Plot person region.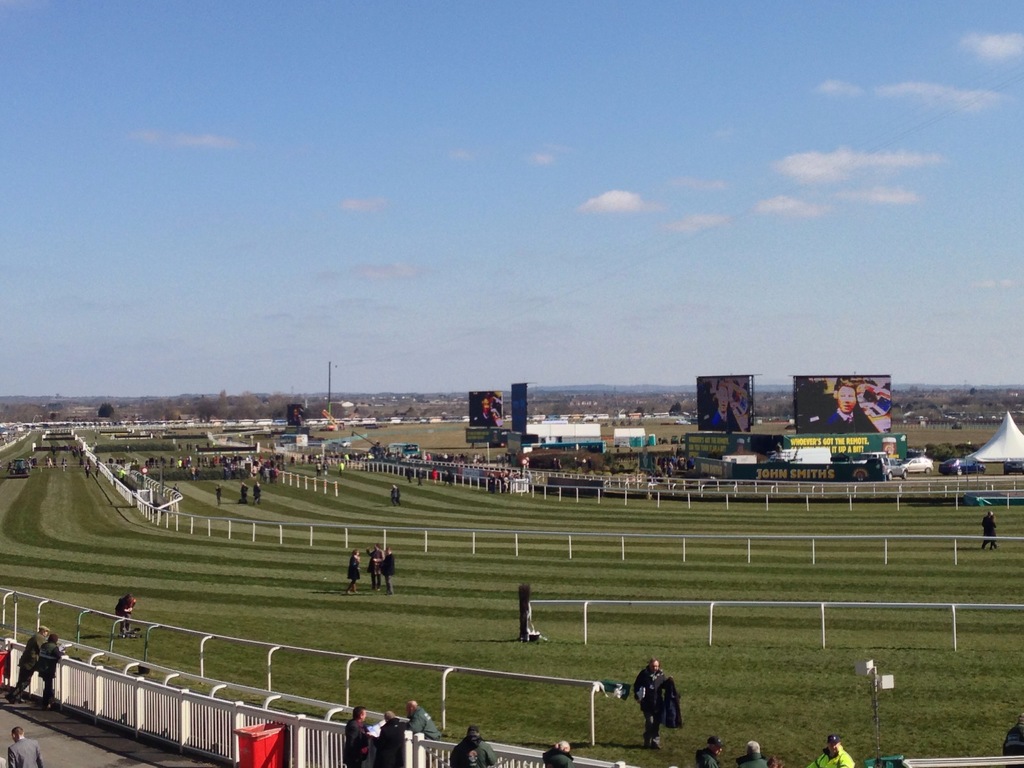
Plotted at bbox=[380, 709, 408, 767].
